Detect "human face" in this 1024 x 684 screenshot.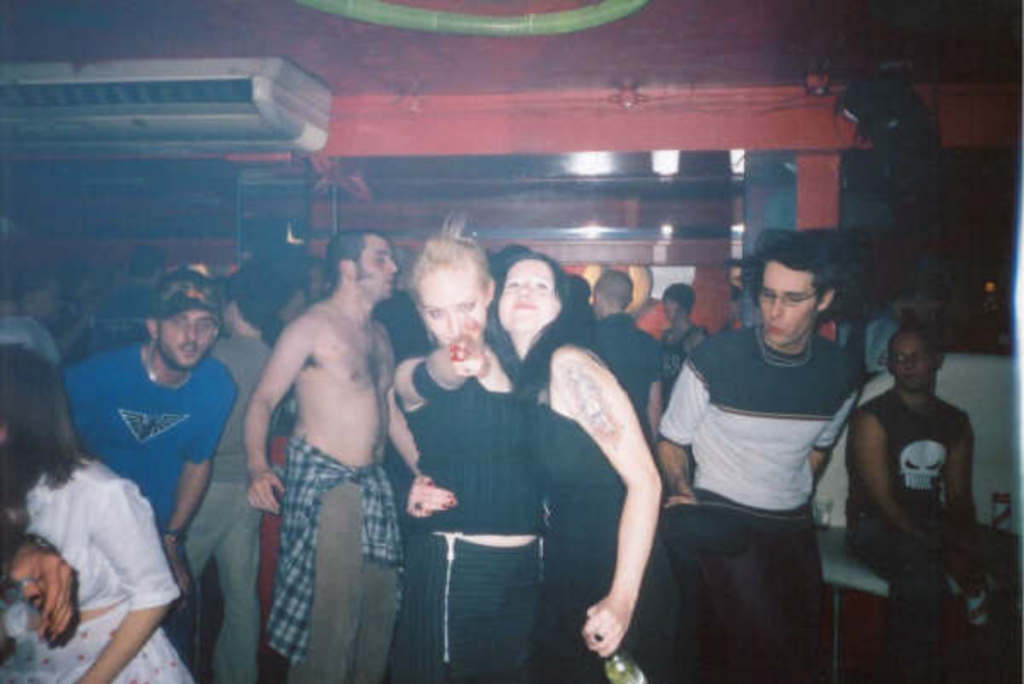
Detection: [x1=350, y1=235, x2=408, y2=307].
